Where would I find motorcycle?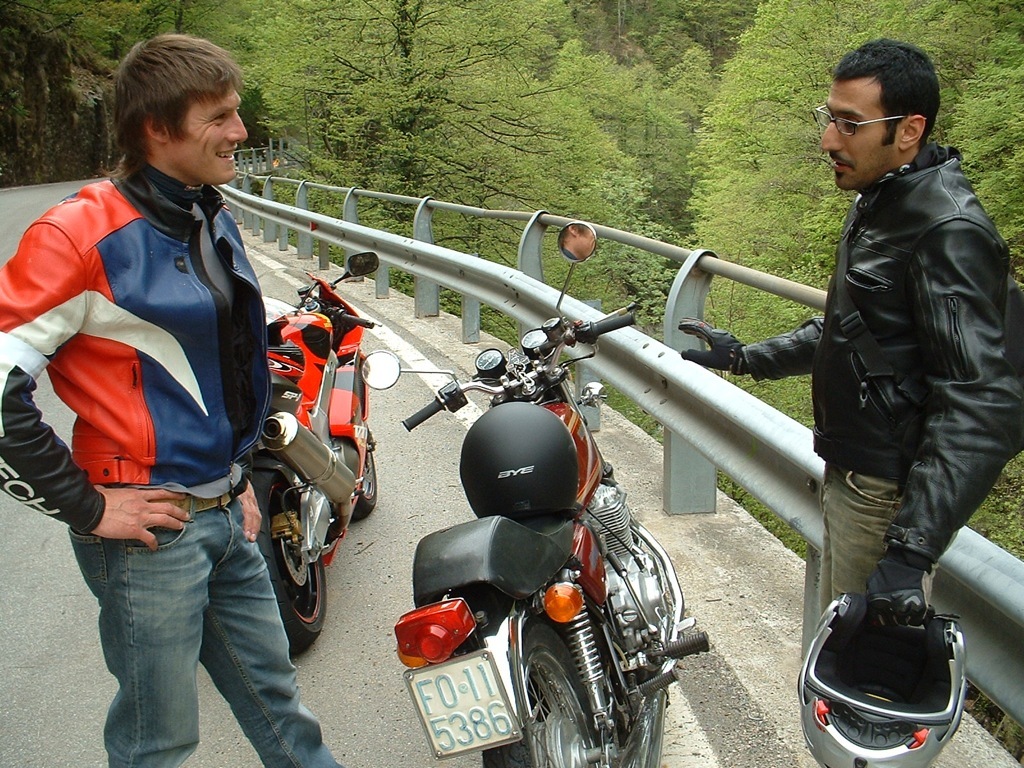
At box=[357, 222, 710, 767].
